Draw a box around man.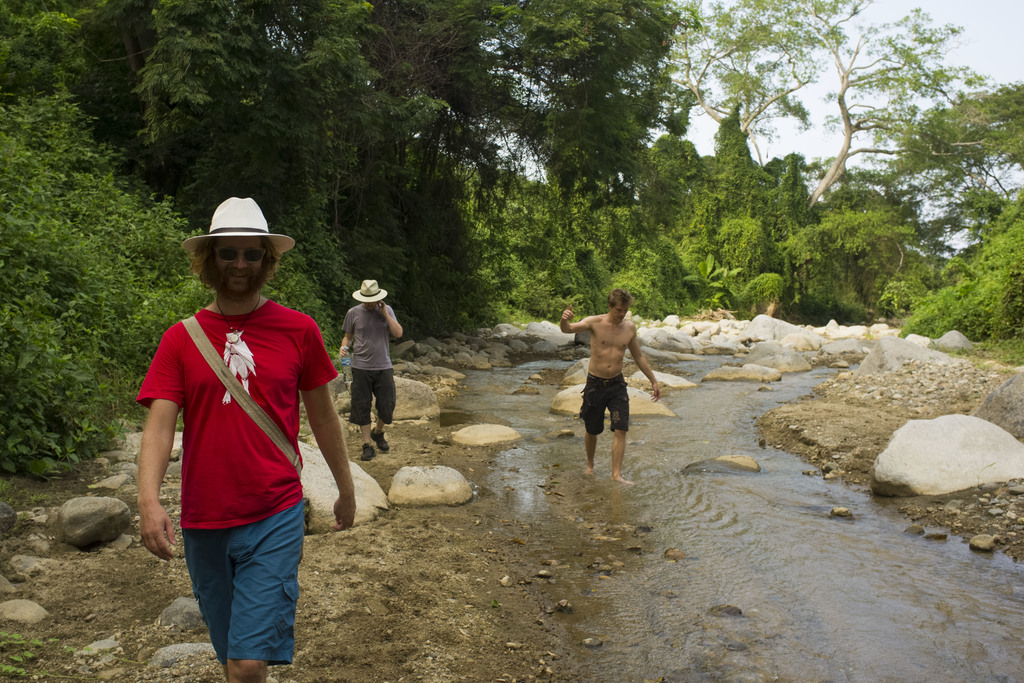
Rect(338, 276, 409, 455).
